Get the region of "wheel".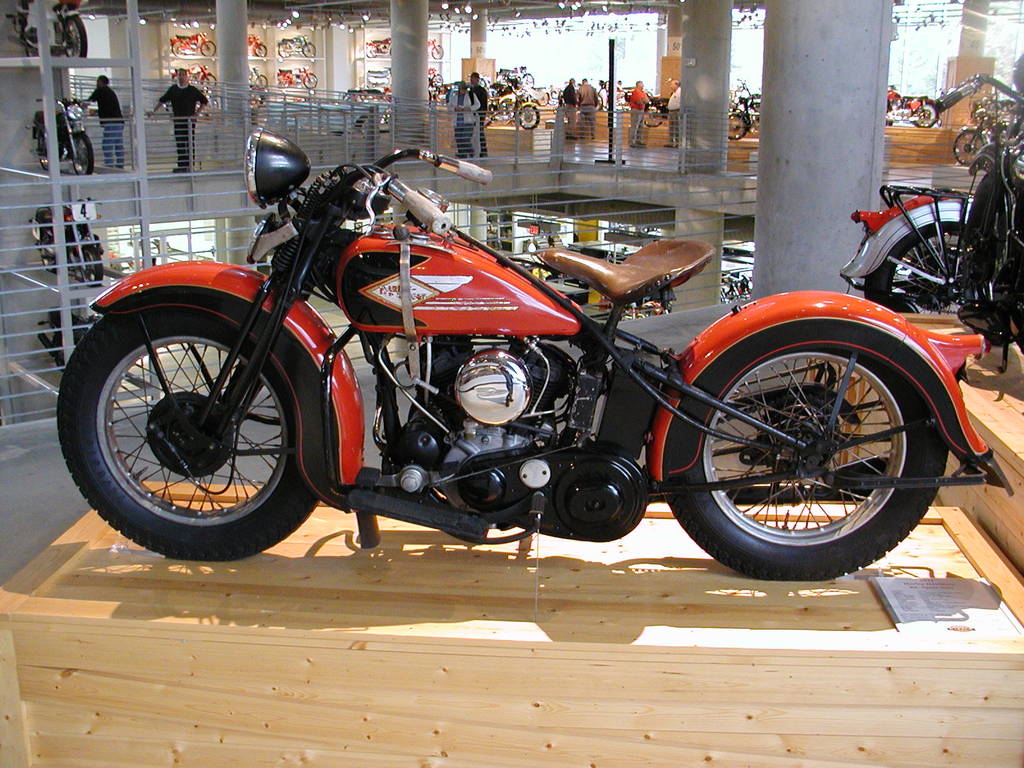
bbox=[650, 284, 959, 586].
